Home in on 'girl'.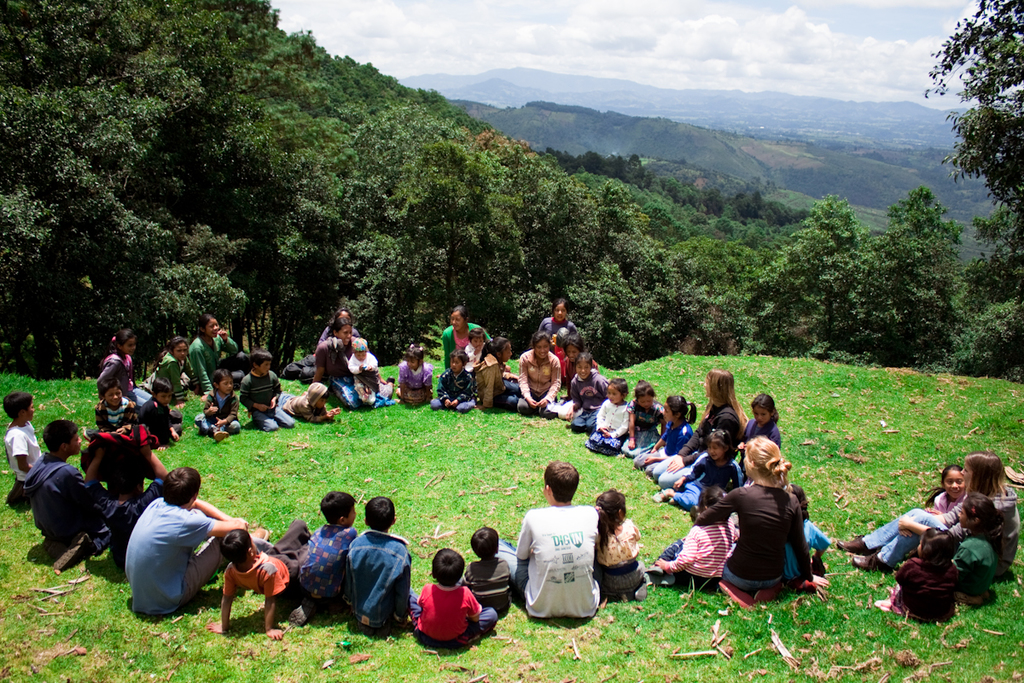
Homed in at box=[538, 297, 579, 371].
